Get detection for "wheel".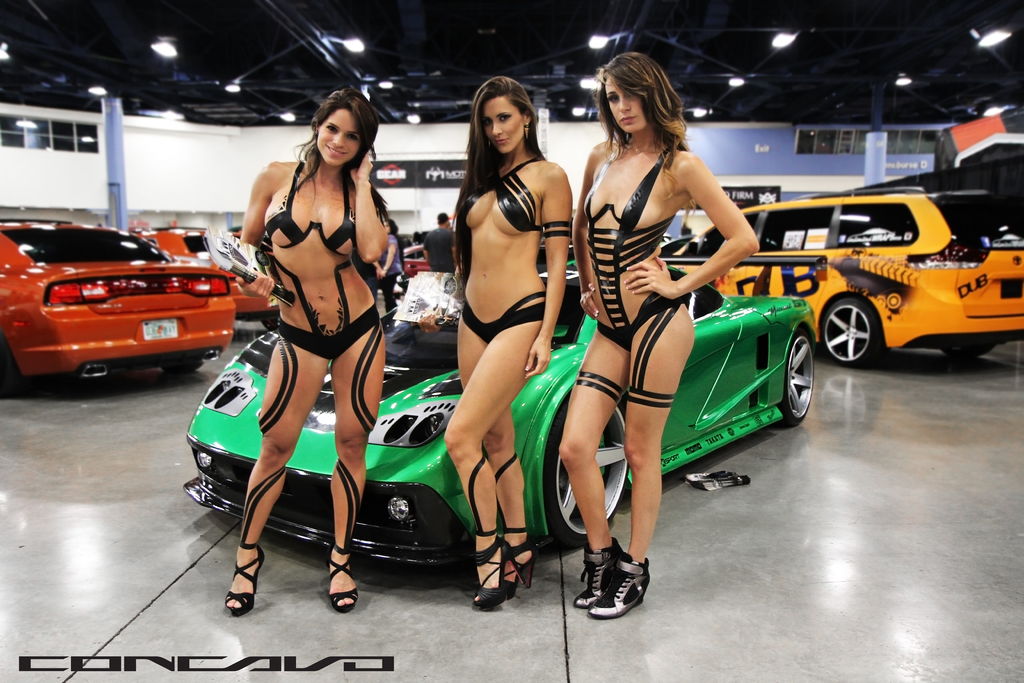
Detection: <box>822,295,876,364</box>.
